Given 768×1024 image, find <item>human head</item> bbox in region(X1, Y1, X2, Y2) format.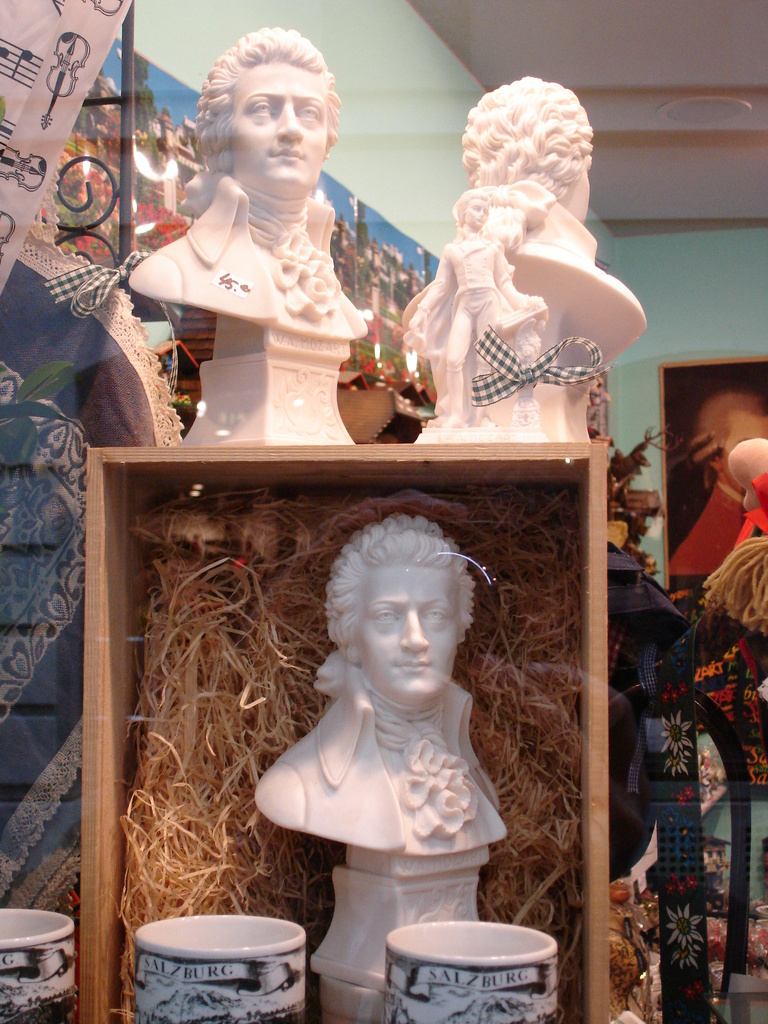
region(180, 36, 345, 189).
